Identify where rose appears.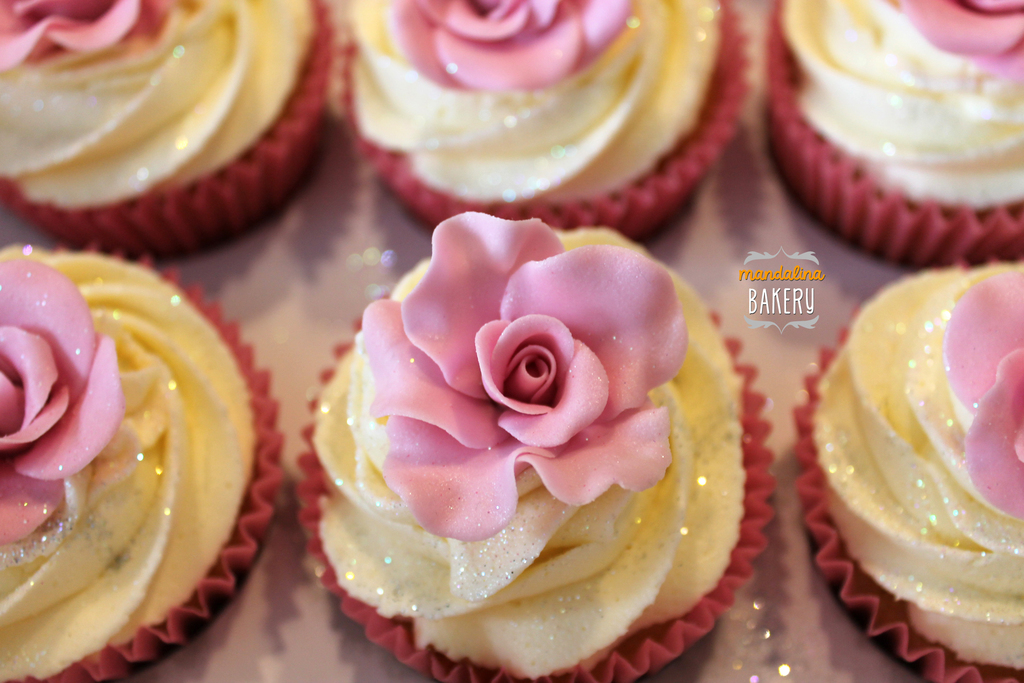
Appears at 0 255 125 543.
